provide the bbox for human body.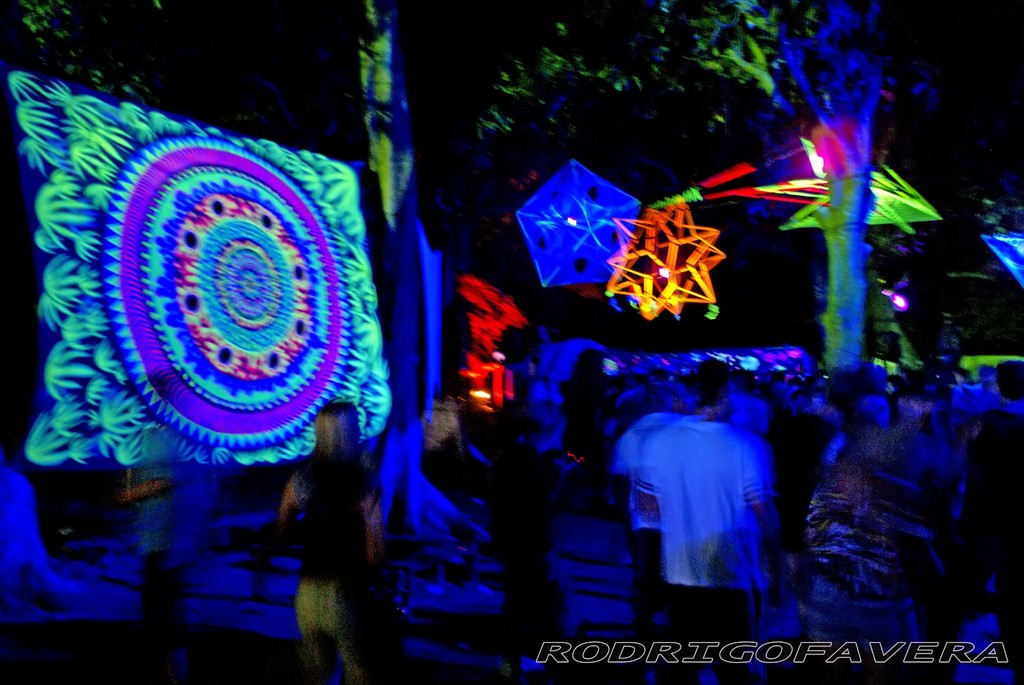
rect(803, 461, 936, 684).
